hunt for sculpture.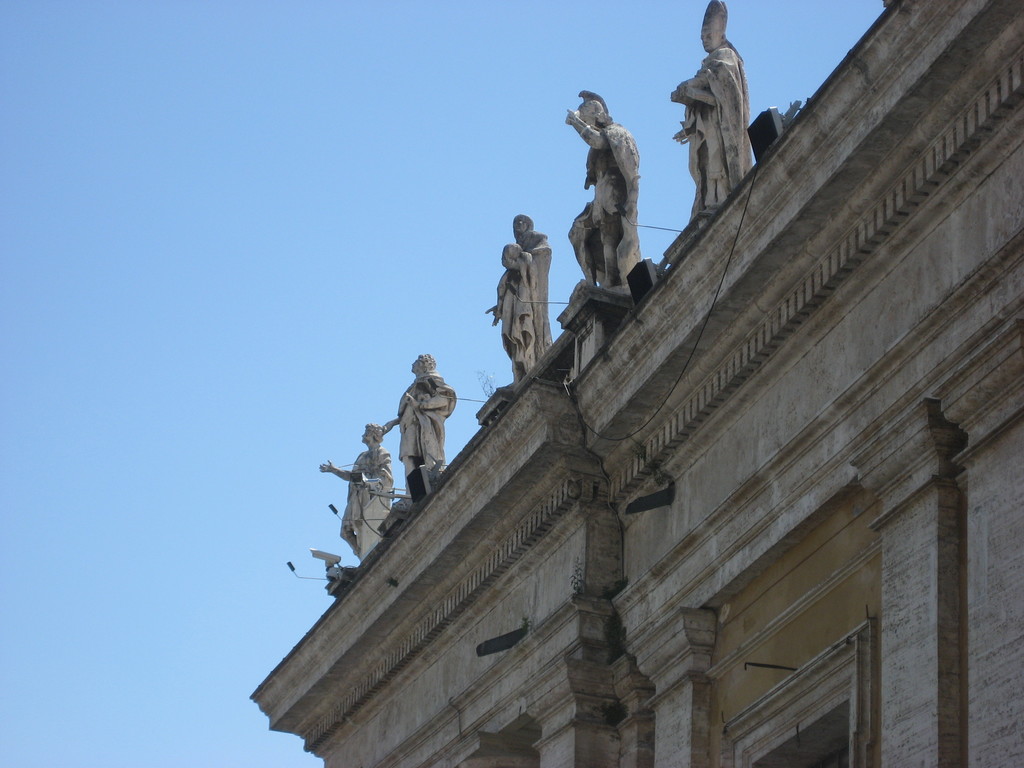
Hunted down at l=490, t=212, r=559, b=365.
